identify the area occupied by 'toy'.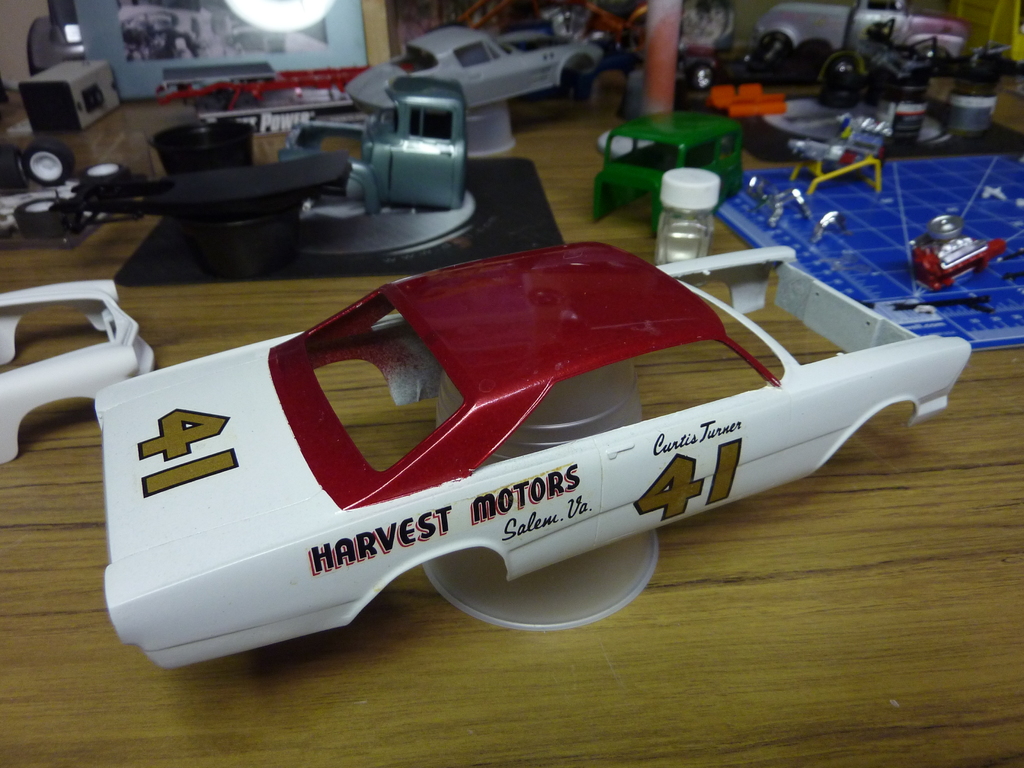
Area: [left=72, top=156, right=134, bottom=202].
